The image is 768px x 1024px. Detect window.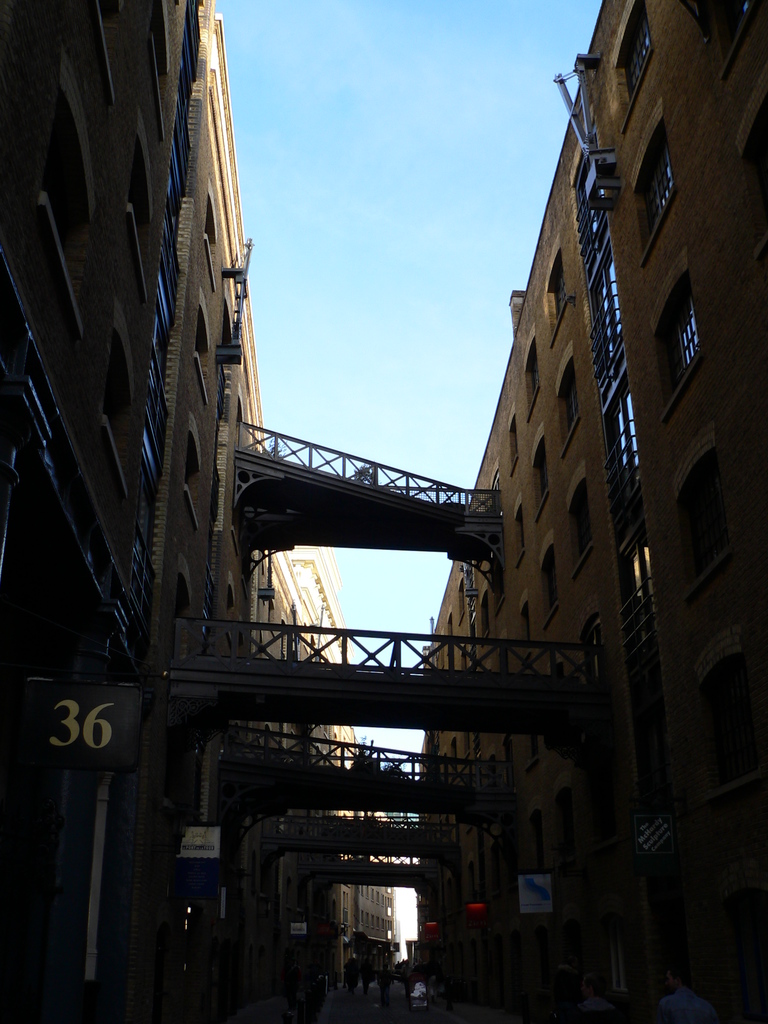
Detection: [477,578,499,636].
